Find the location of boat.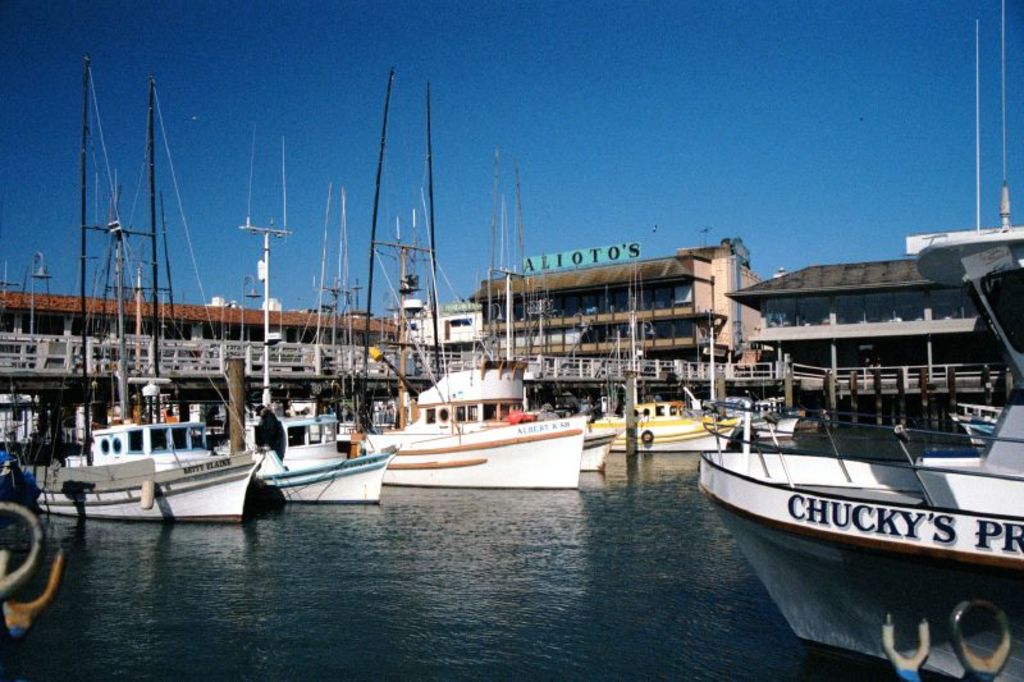
Location: pyautogui.locateOnScreen(87, 375, 253, 467).
